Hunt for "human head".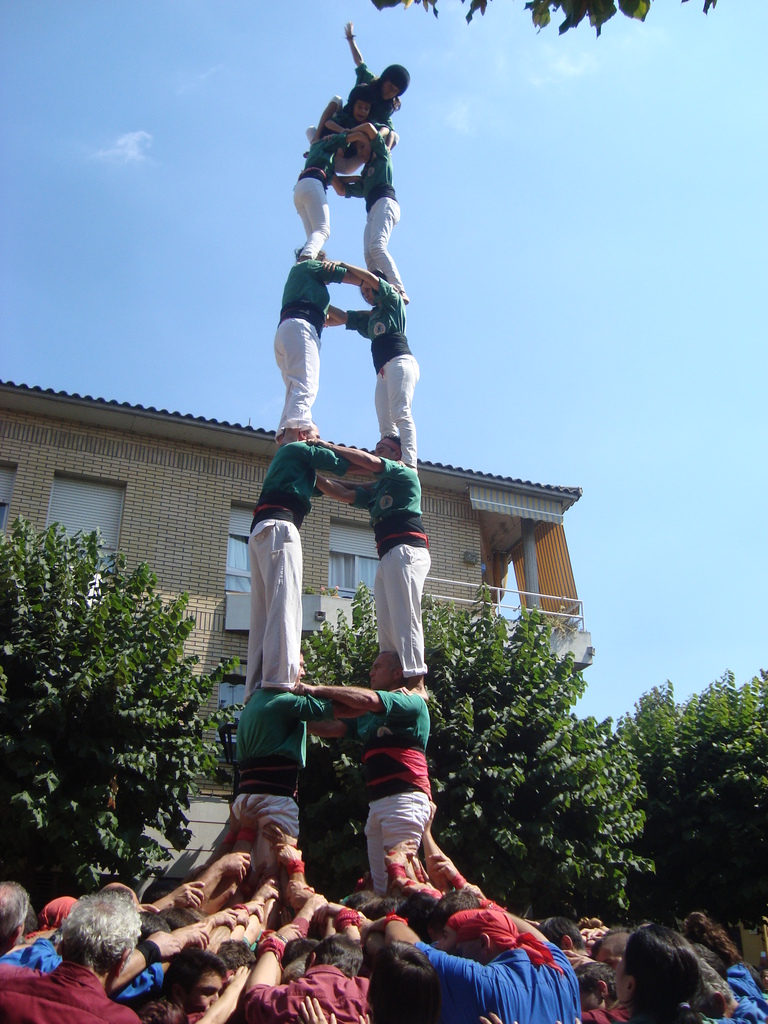
Hunted down at crop(573, 960, 617, 1018).
